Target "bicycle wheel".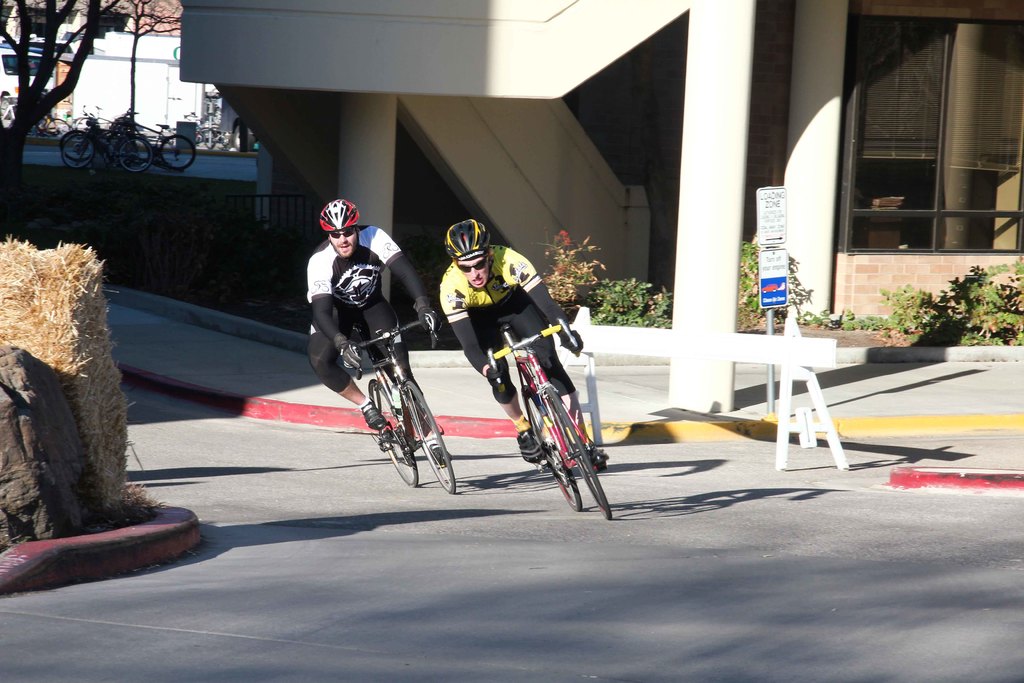
Target region: <bbox>73, 115, 92, 128</bbox>.
